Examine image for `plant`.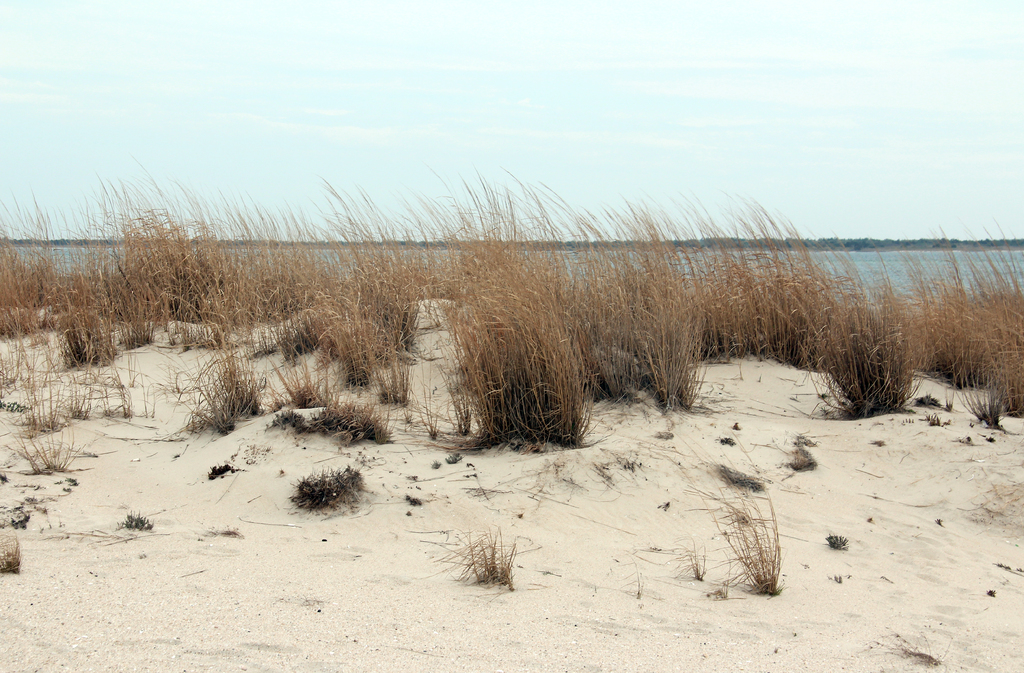
Examination result: [675, 546, 707, 580].
